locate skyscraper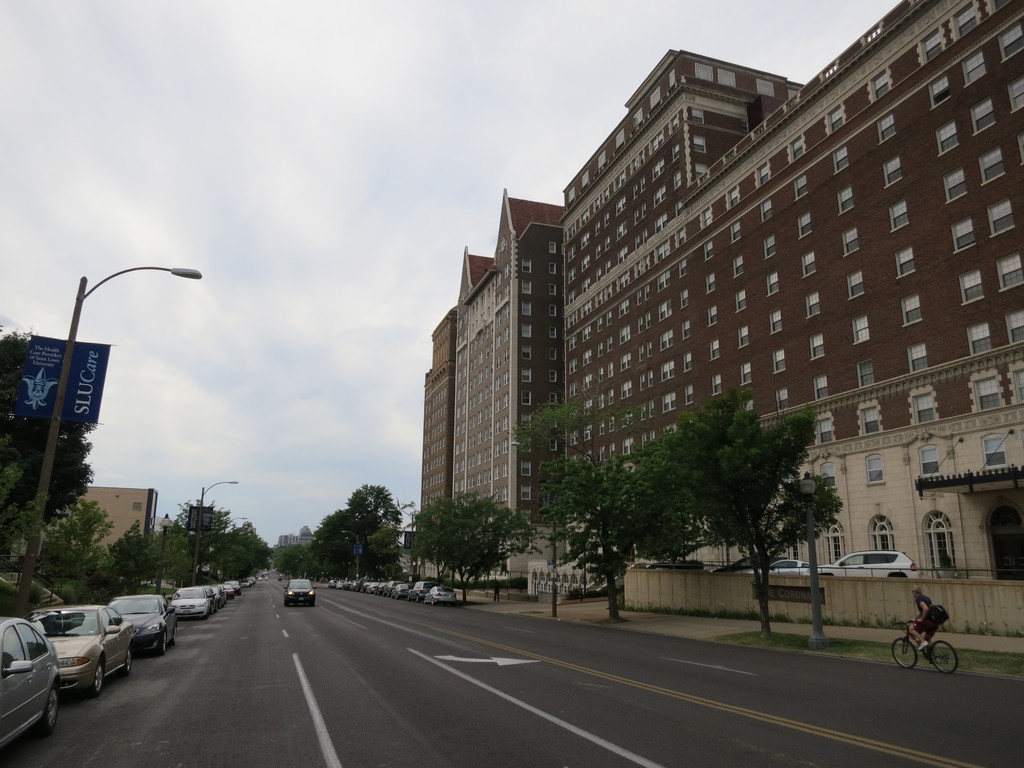
region(417, 308, 456, 576)
